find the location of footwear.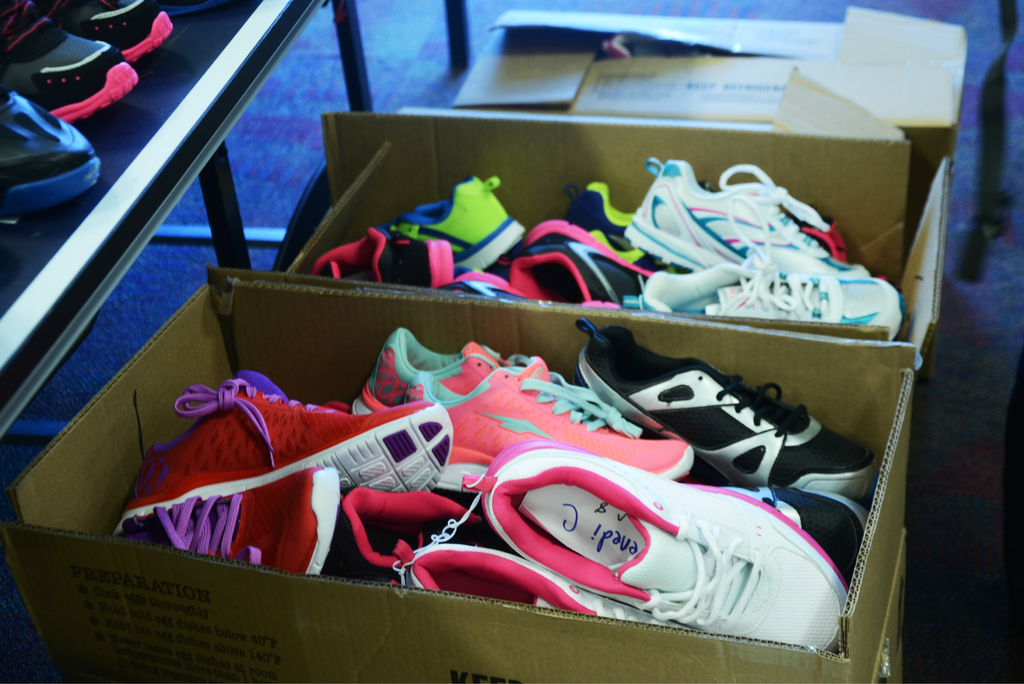
Location: bbox=(278, 445, 878, 638).
